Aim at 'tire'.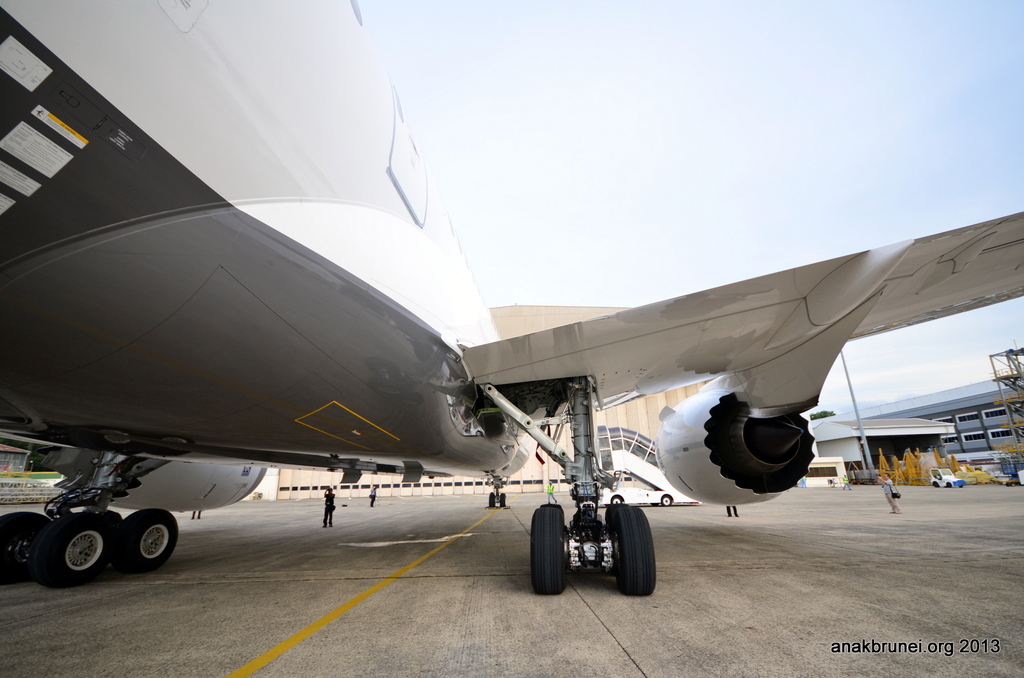
Aimed at left=120, top=508, right=179, bottom=569.
